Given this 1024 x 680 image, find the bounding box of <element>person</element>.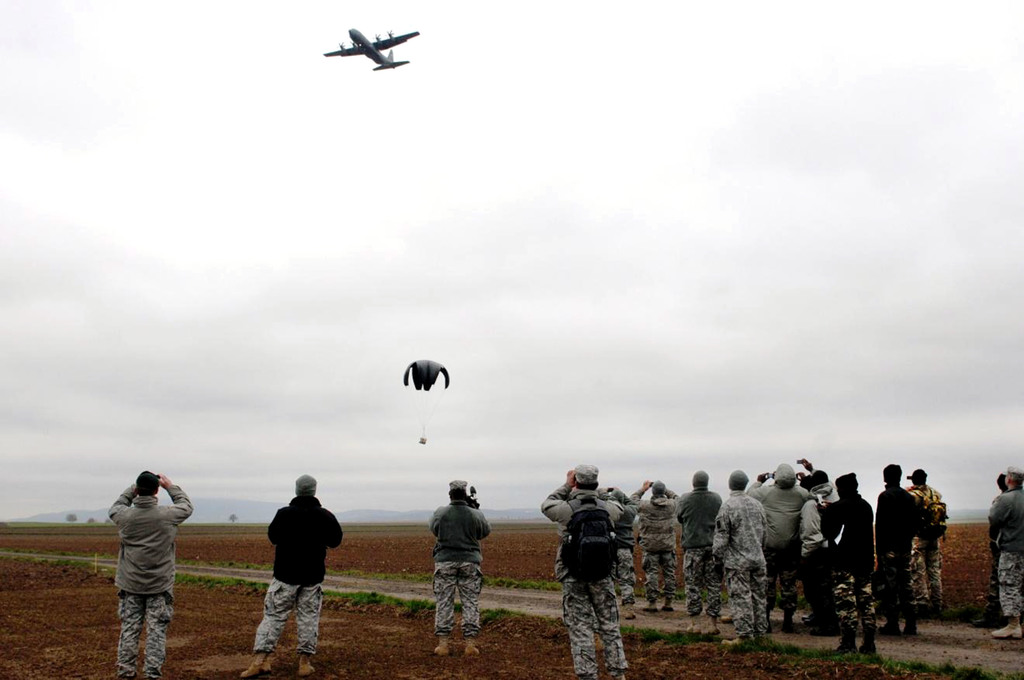
<box>983,464,1023,642</box>.
